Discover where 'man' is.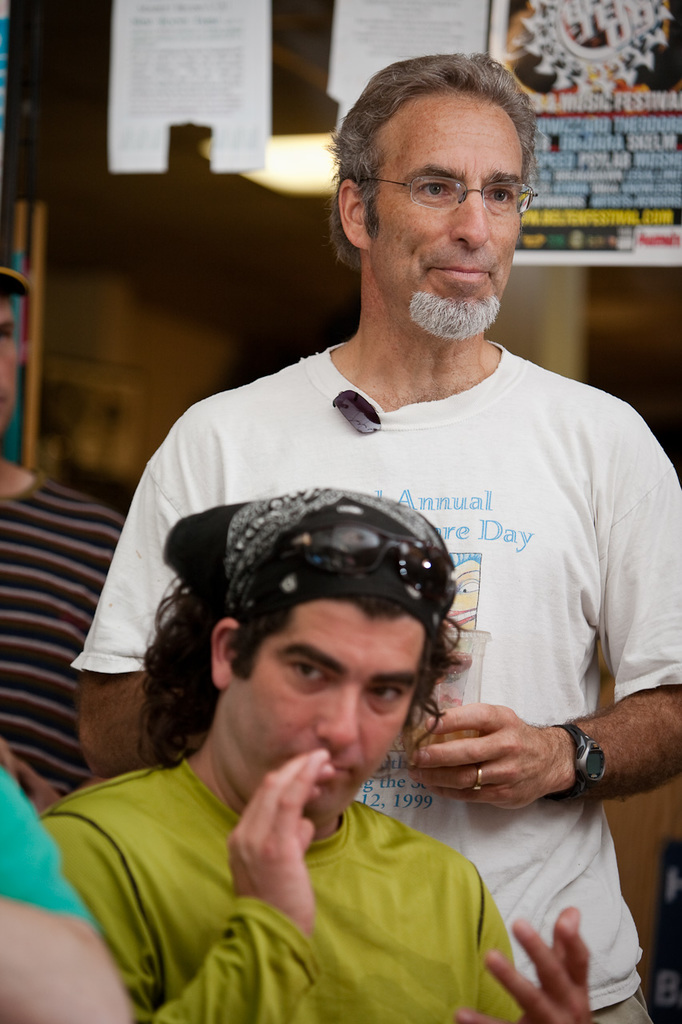
Discovered at <bbox>45, 490, 593, 1023</bbox>.
